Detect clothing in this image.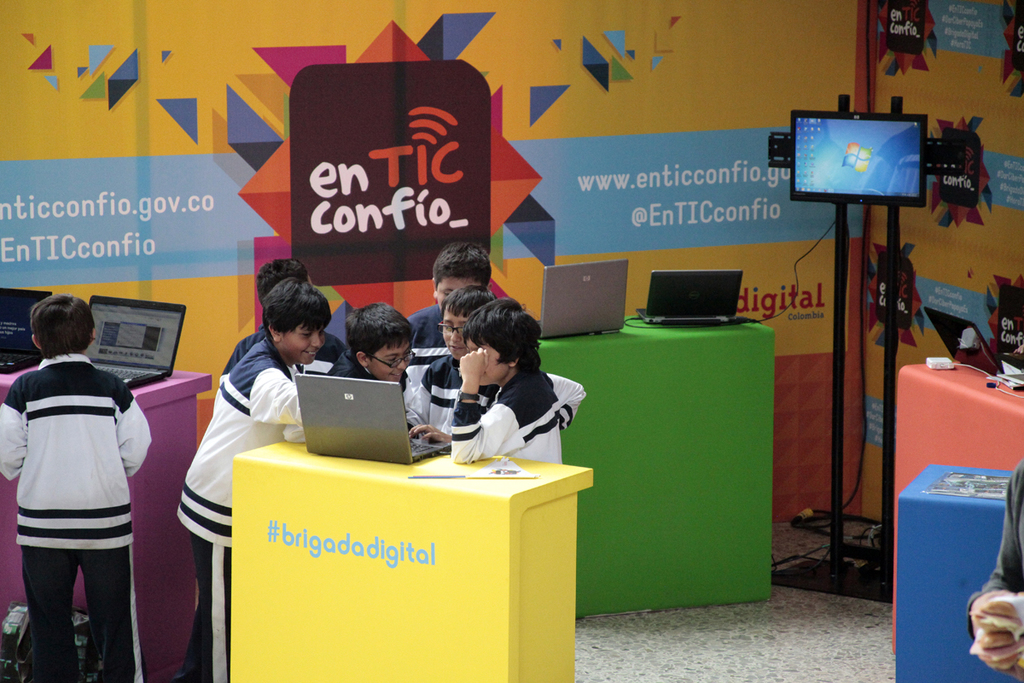
Detection: select_region(325, 347, 412, 414).
